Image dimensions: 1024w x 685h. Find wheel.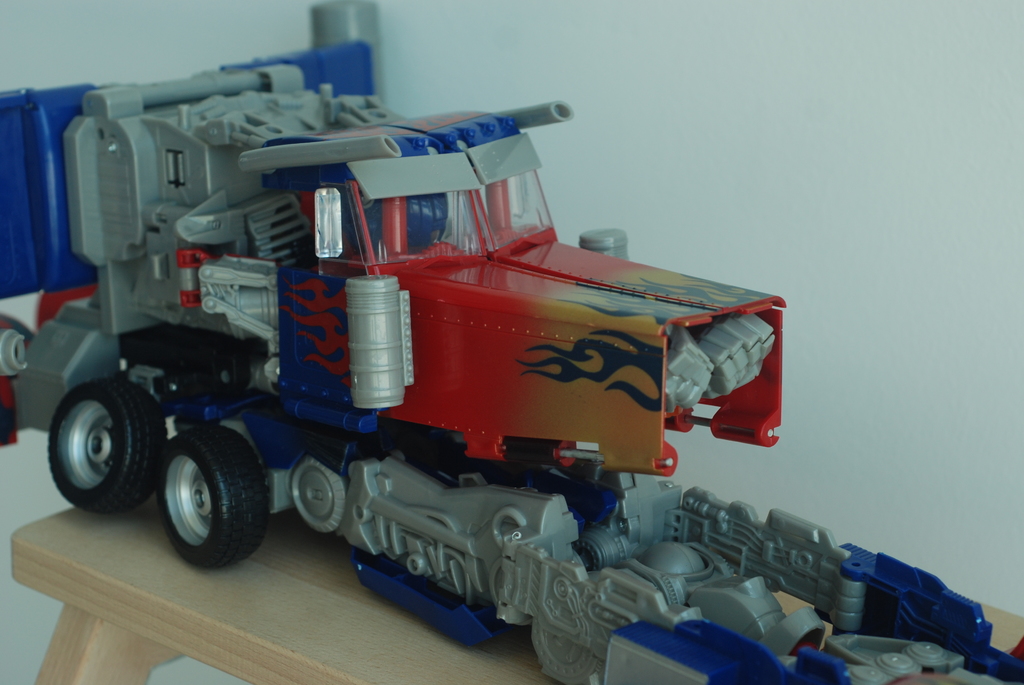
BBox(138, 429, 262, 573).
